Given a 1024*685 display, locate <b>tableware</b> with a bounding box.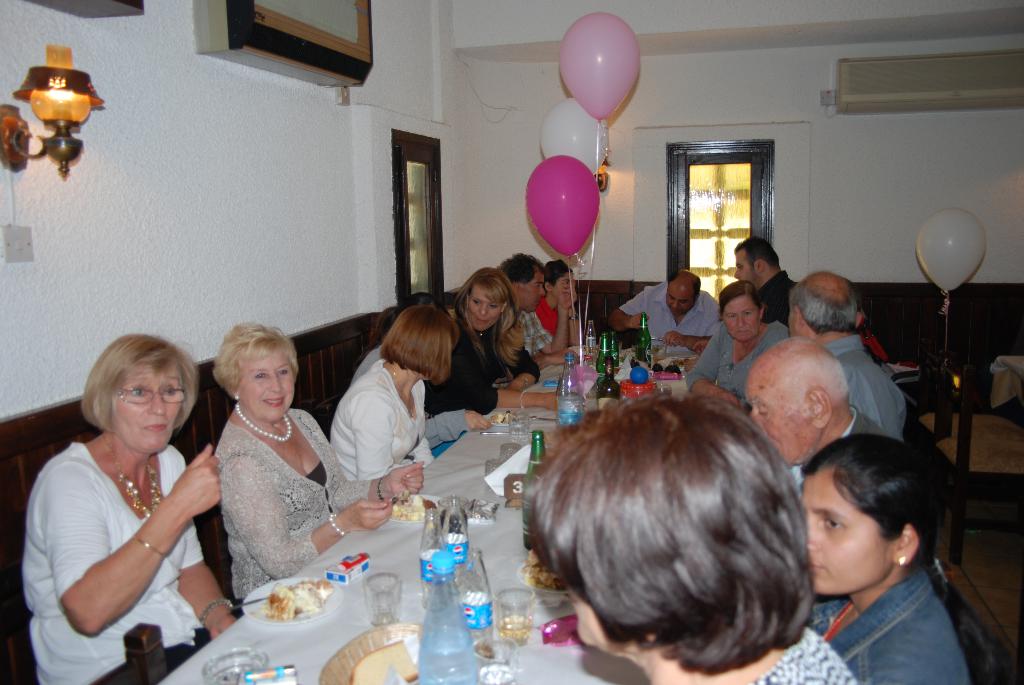
Located: box=[399, 487, 410, 500].
